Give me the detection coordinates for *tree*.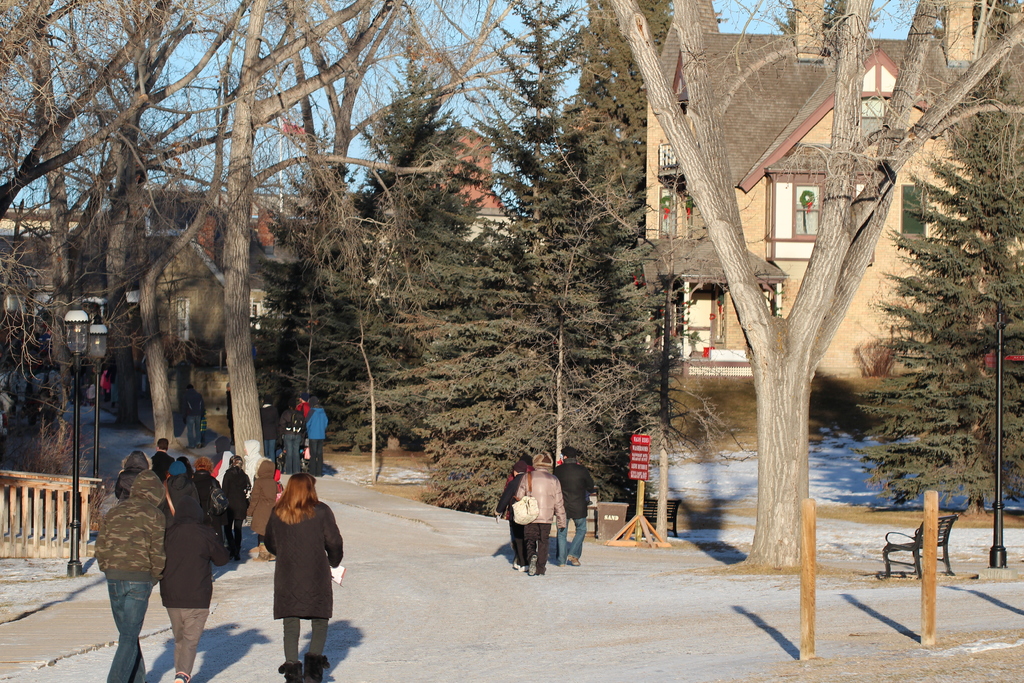
left=0, top=0, right=145, bottom=460.
